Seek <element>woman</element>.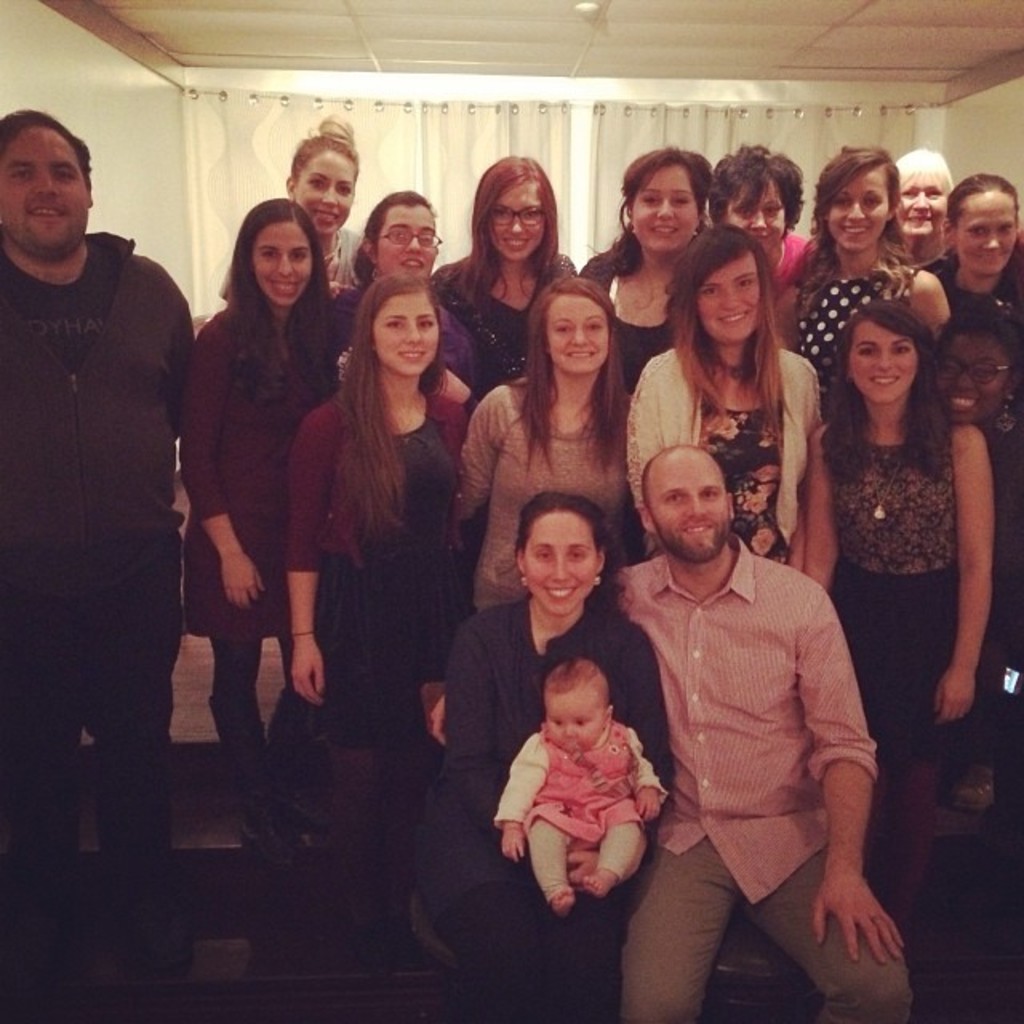
{"left": 933, "top": 306, "right": 1021, "bottom": 430}.
